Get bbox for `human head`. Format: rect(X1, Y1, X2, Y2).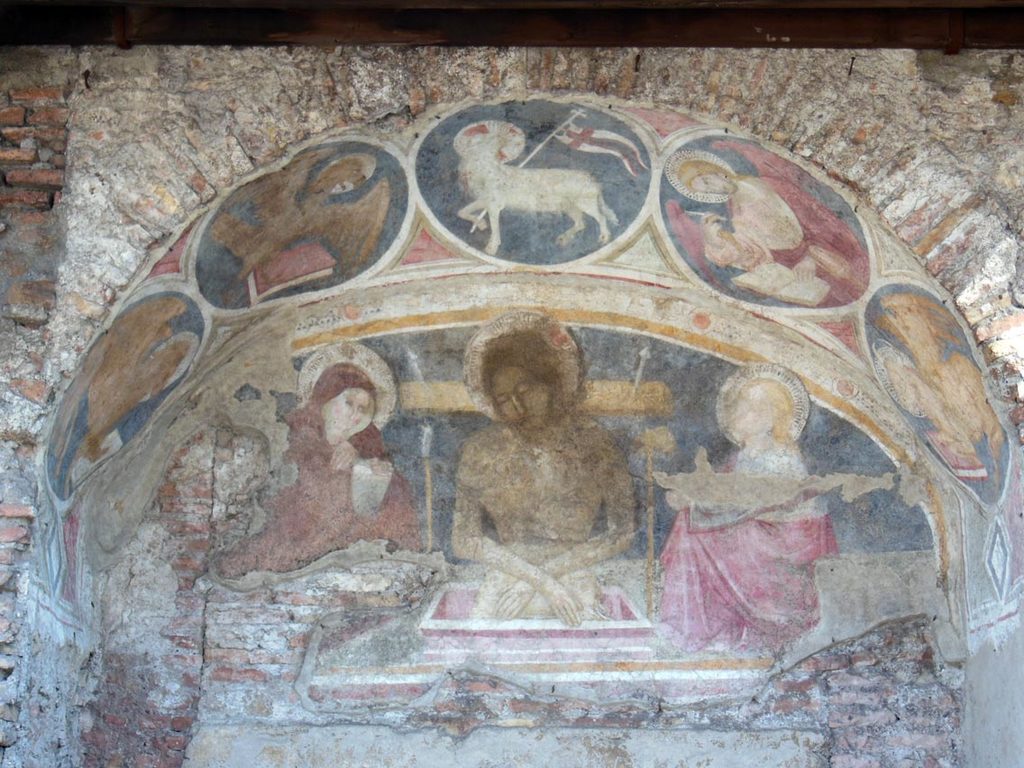
rect(884, 291, 941, 349).
